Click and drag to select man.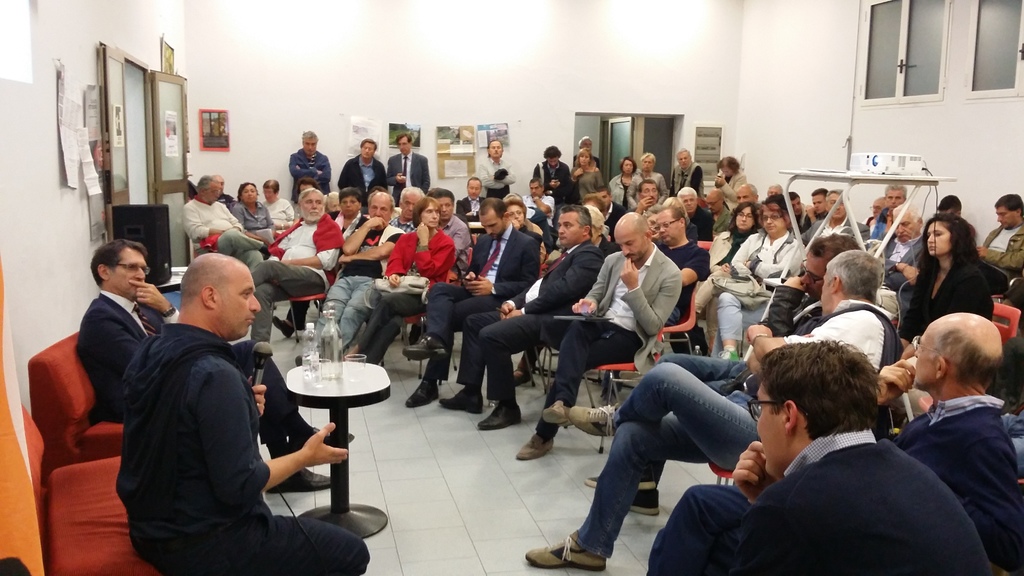
Selection: rect(583, 195, 599, 223).
